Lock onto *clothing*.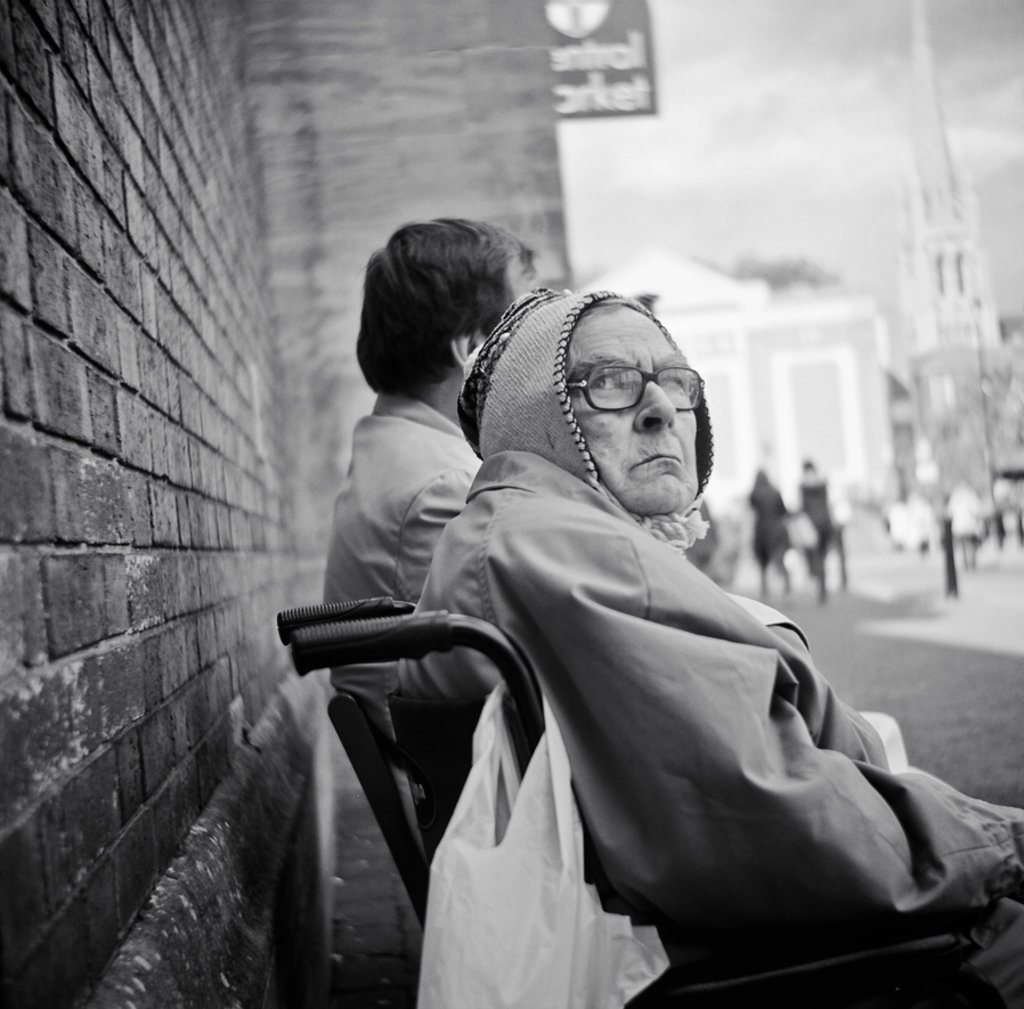
Locked: [798,477,844,580].
